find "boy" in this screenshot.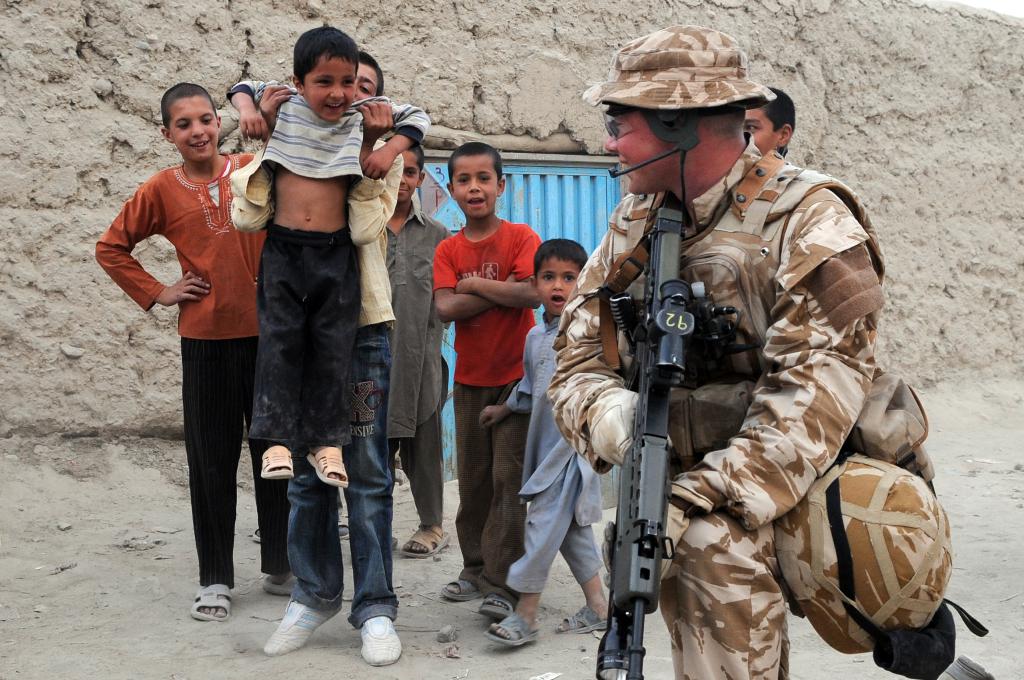
The bounding box for "boy" is <bbox>739, 84, 797, 159</bbox>.
